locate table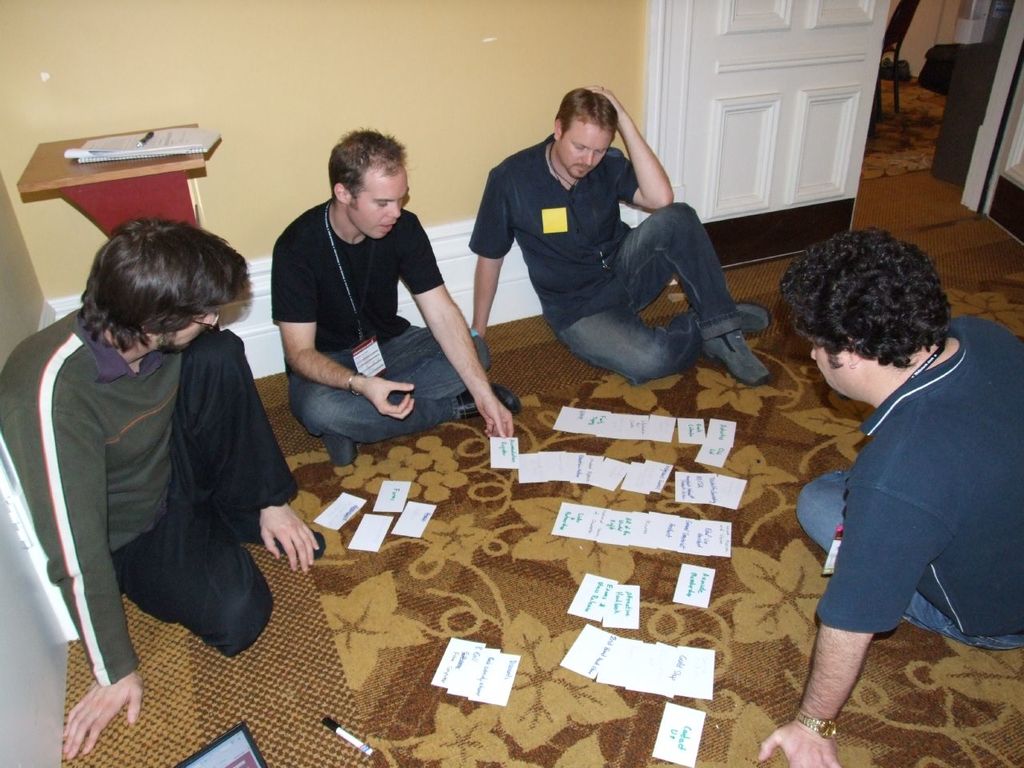
{"x1": 15, "y1": 137, "x2": 205, "y2": 236}
